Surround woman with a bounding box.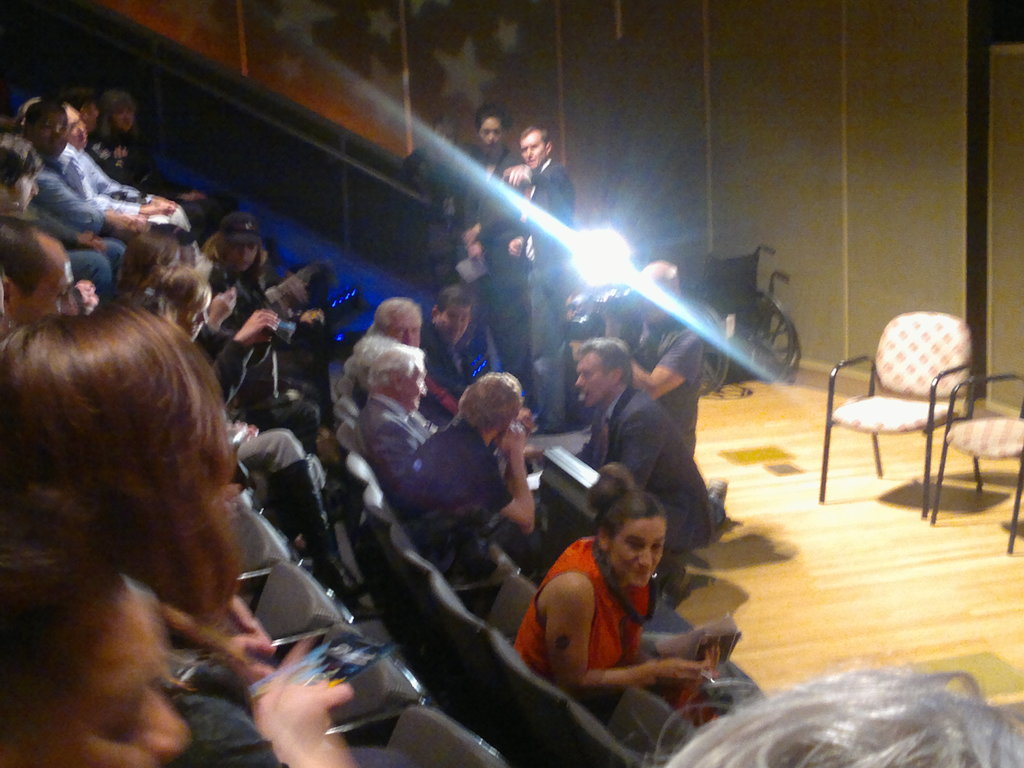
detection(520, 444, 742, 730).
